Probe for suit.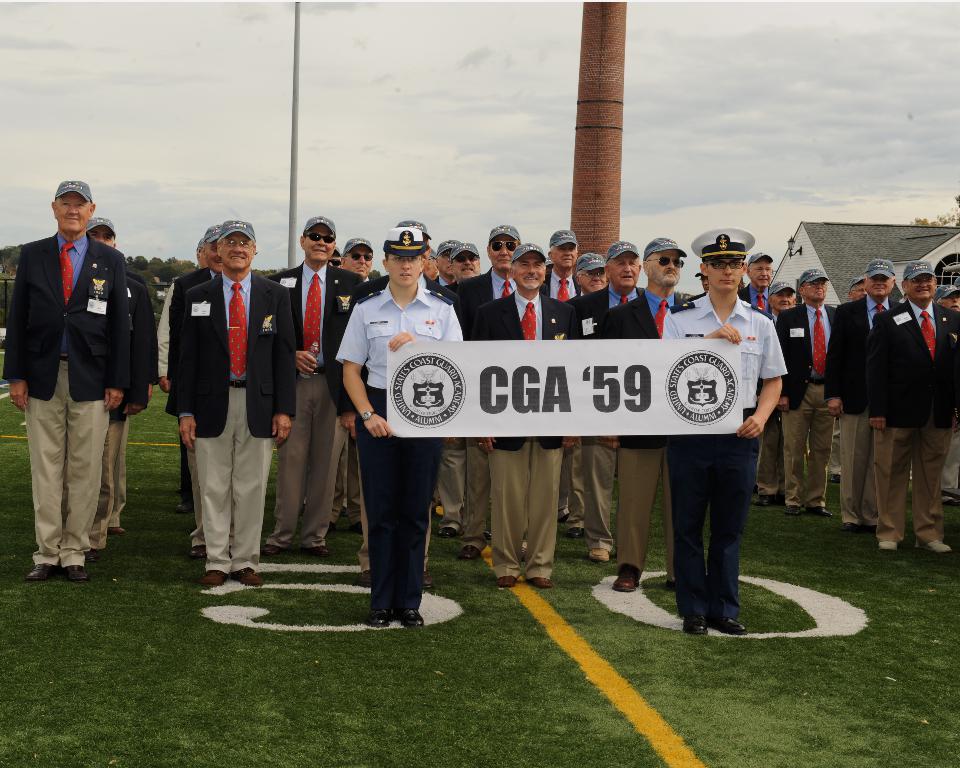
Probe result: (left=456, top=268, right=520, bottom=541).
